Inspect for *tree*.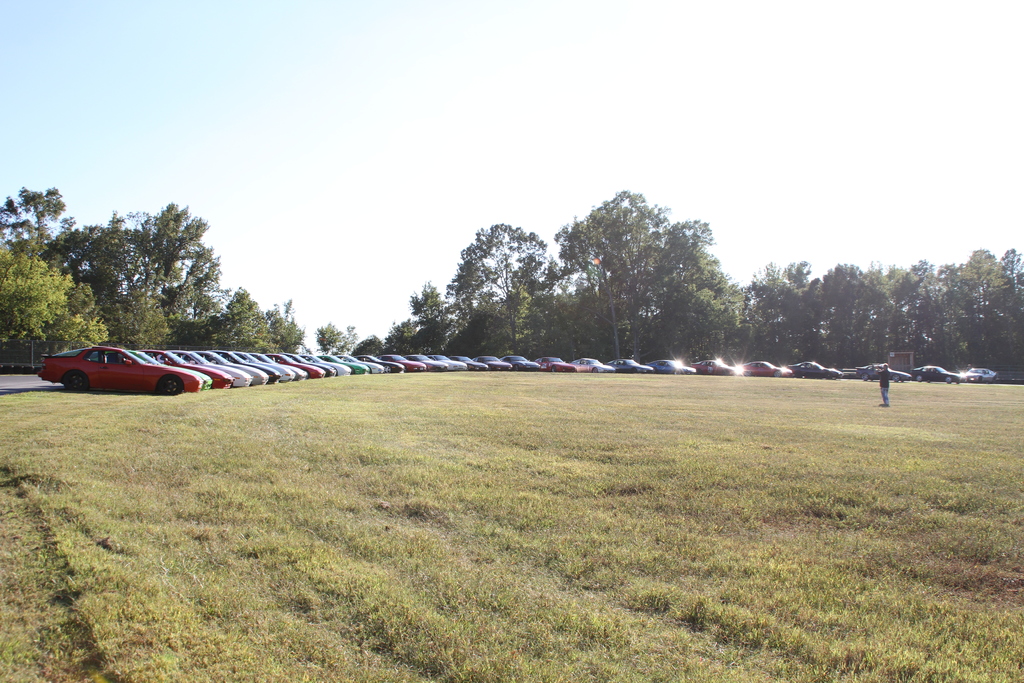
Inspection: [457, 224, 566, 358].
